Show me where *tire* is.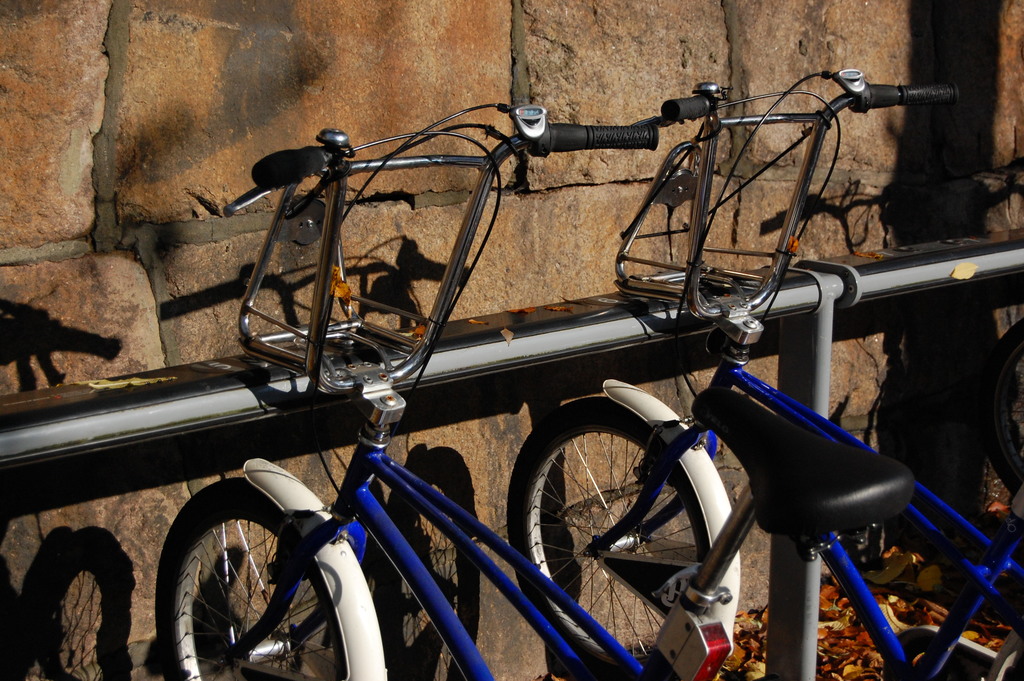
*tire* is at [505, 397, 710, 679].
